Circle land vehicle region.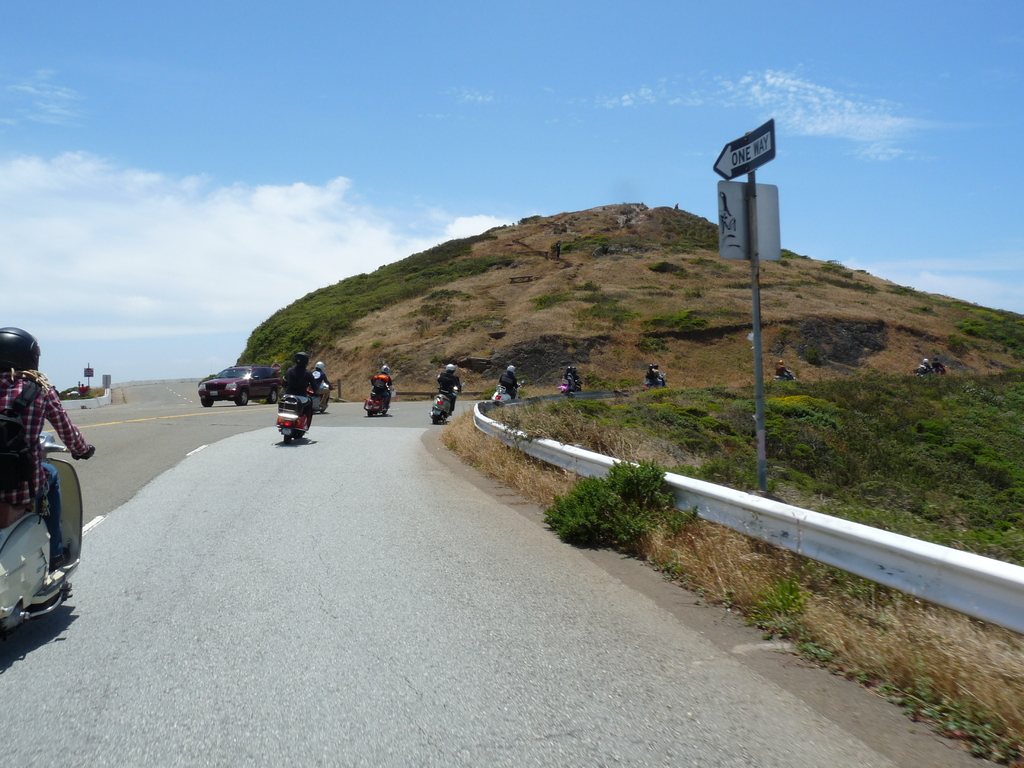
Region: x1=362, y1=384, x2=395, y2=417.
